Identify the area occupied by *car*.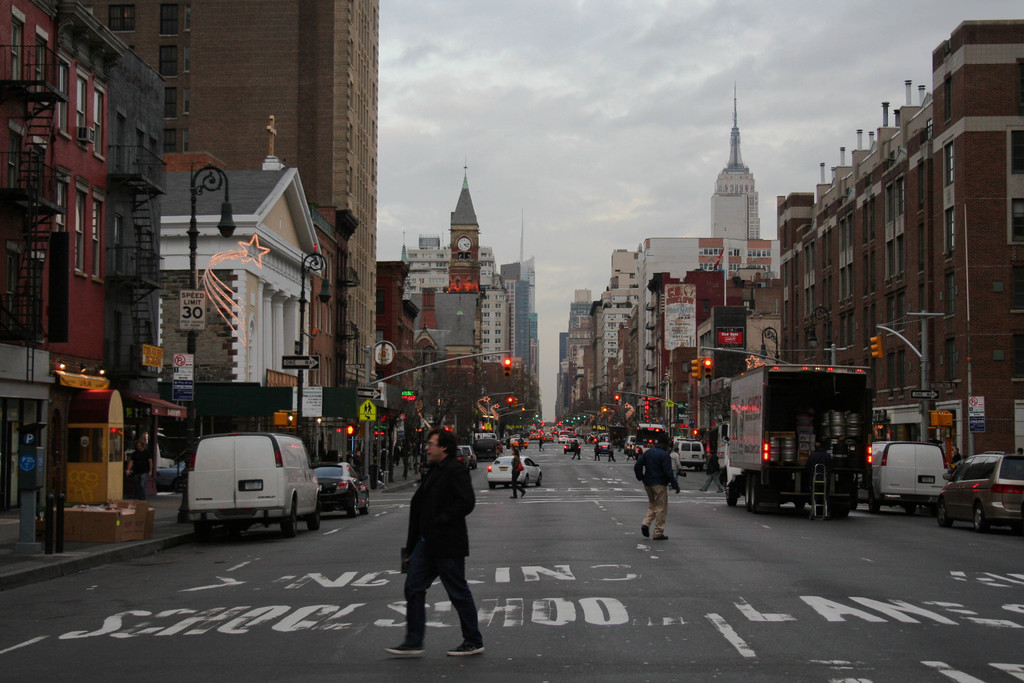
Area: l=596, t=441, r=612, b=454.
